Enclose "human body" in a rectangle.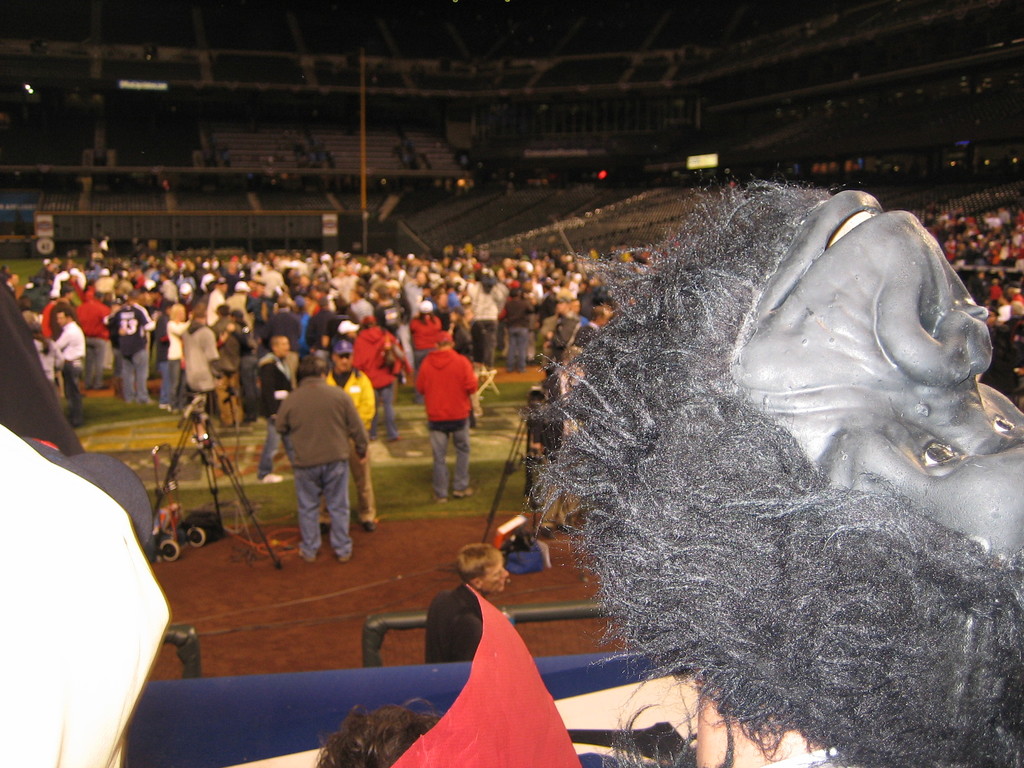
(x1=392, y1=281, x2=415, y2=373).
